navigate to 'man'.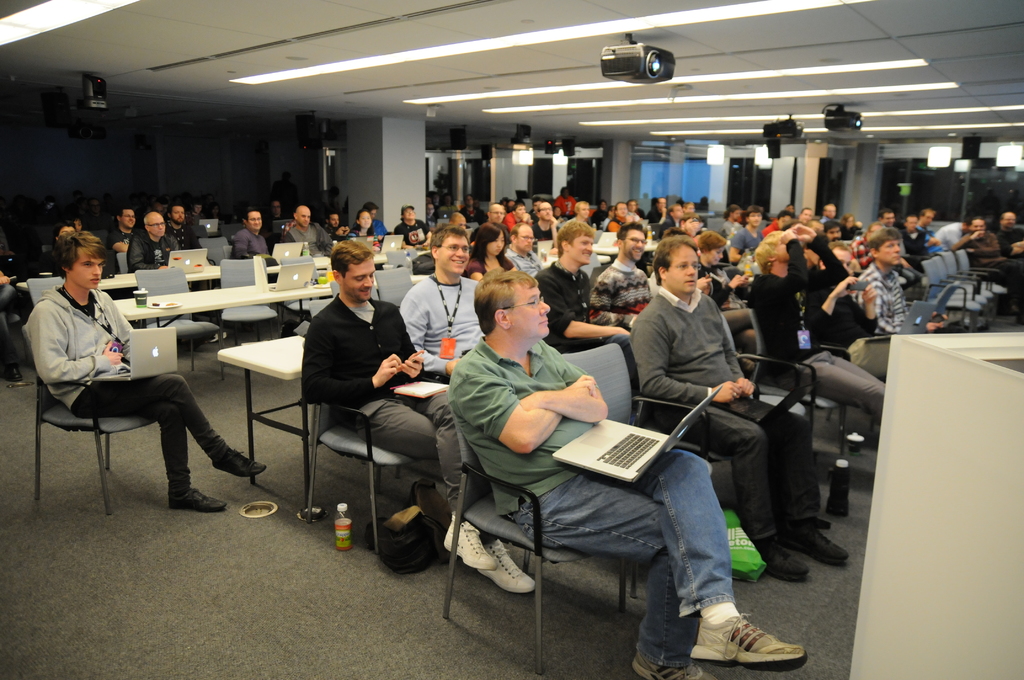
Navigation target: locate(815, 204, 836, 229).
